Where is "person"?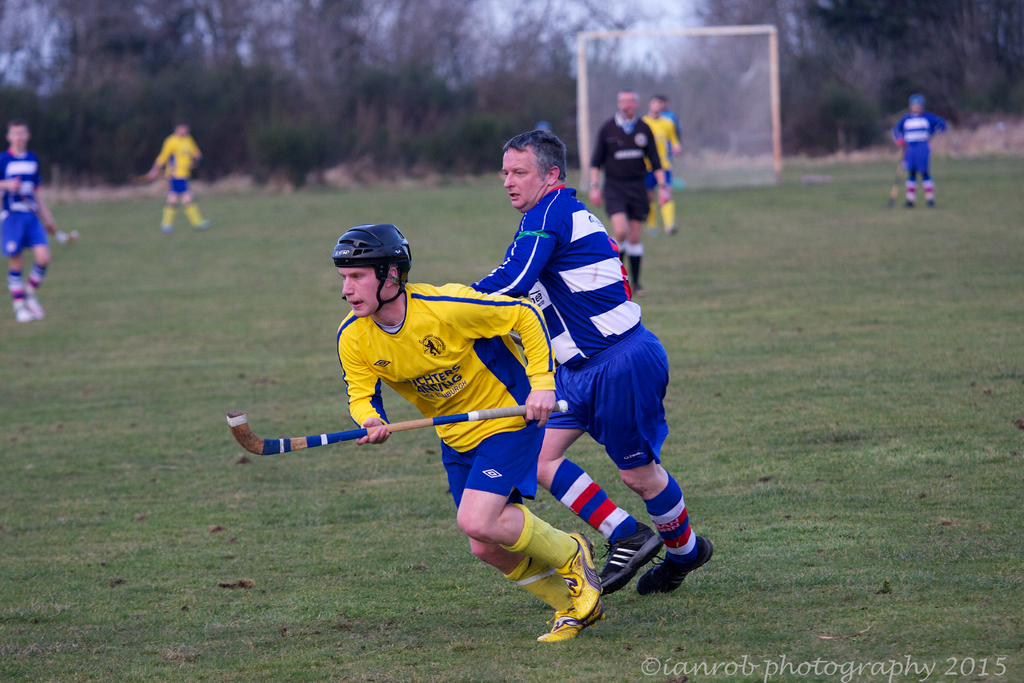
(left=465, top=128, right=712, bottom=598).
